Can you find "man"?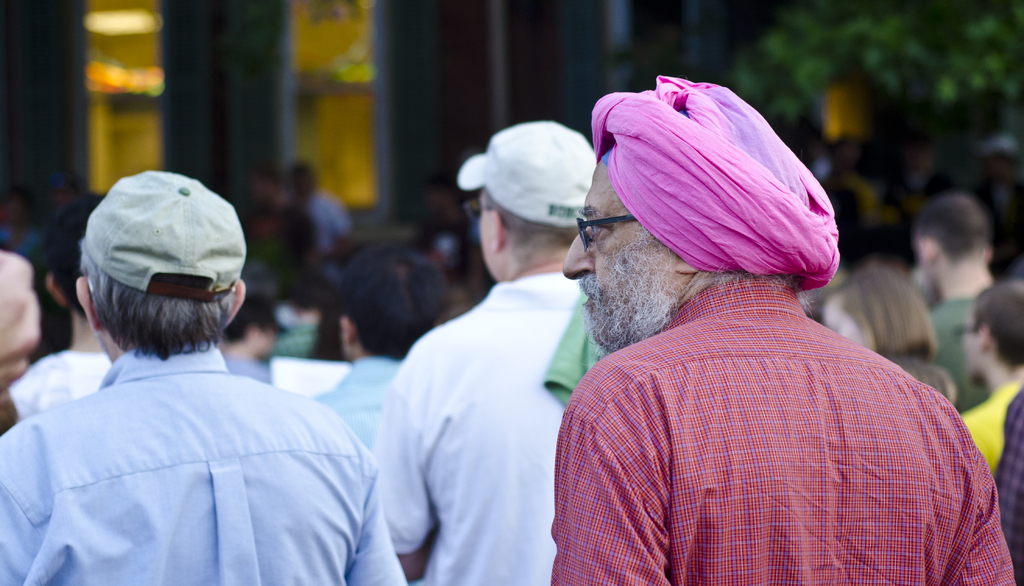
Yes, bounding box: bbox=[956, 280, 1023, 469].
